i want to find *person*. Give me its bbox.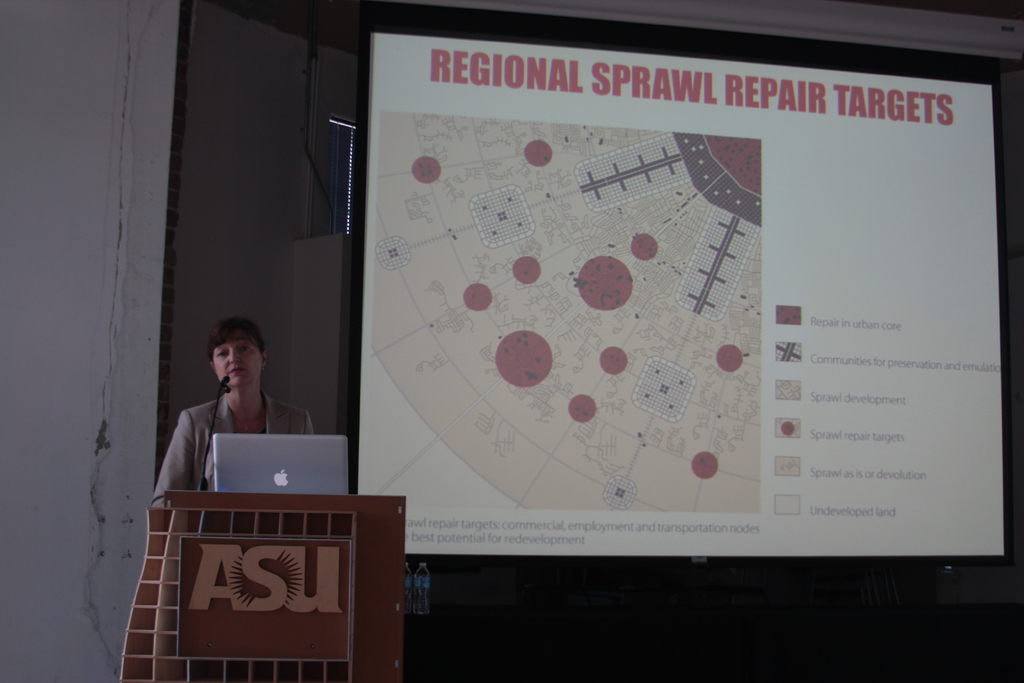
[147, 317, 317, 507].
